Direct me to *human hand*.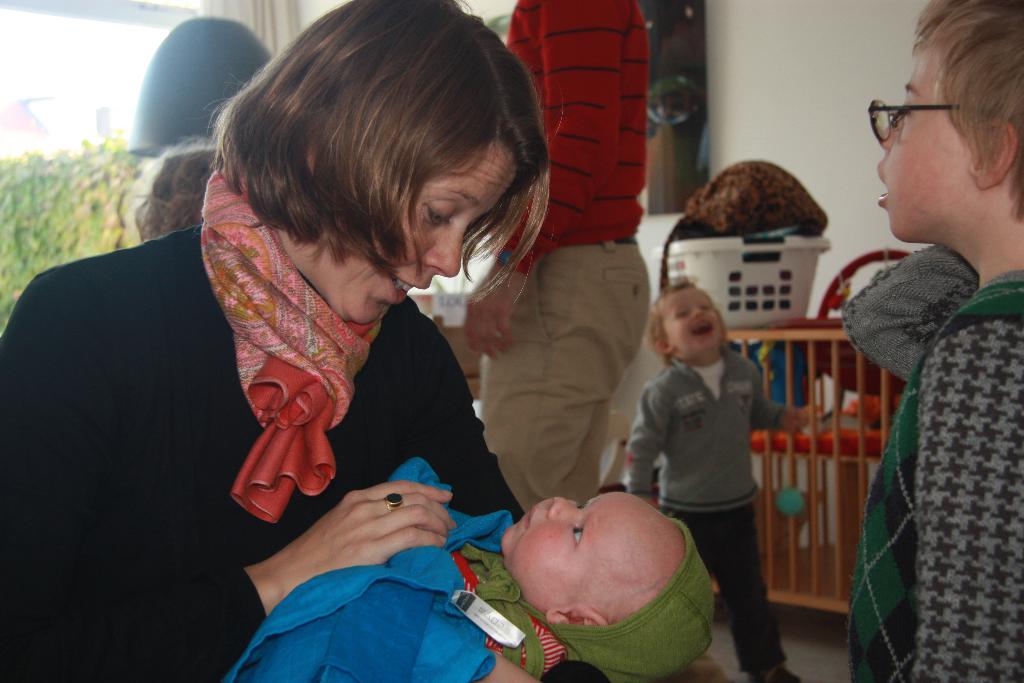
Direction: rect(285, 488, 474, 591).
